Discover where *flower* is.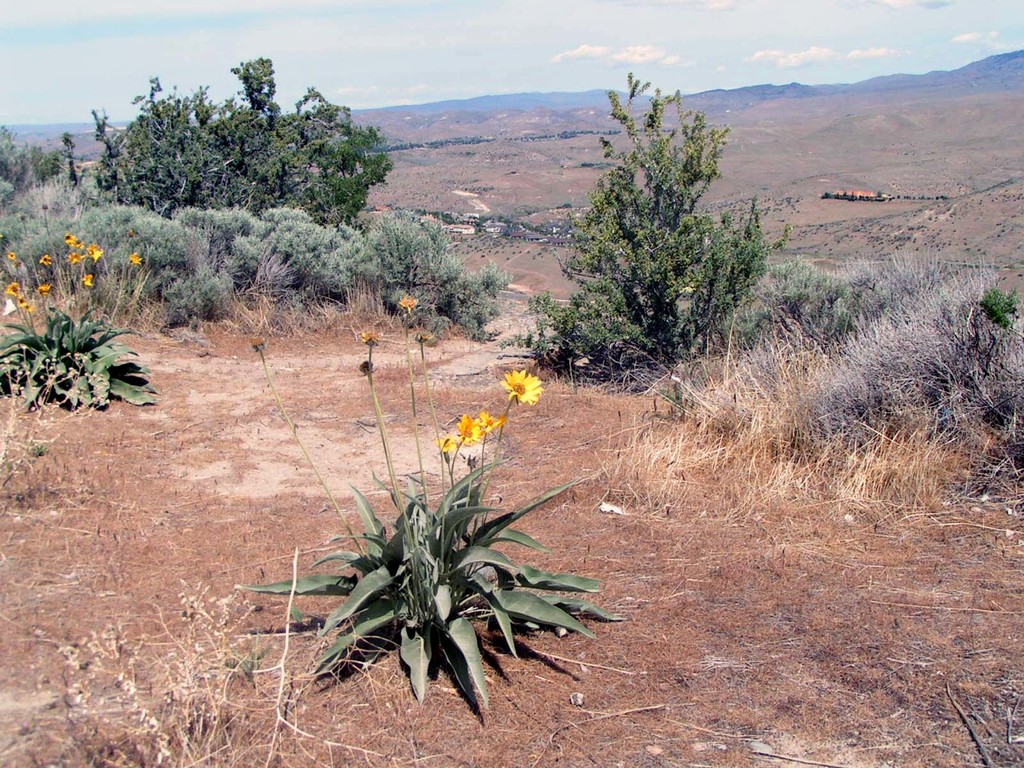
Discovered at (477, 412, 510, 431).
